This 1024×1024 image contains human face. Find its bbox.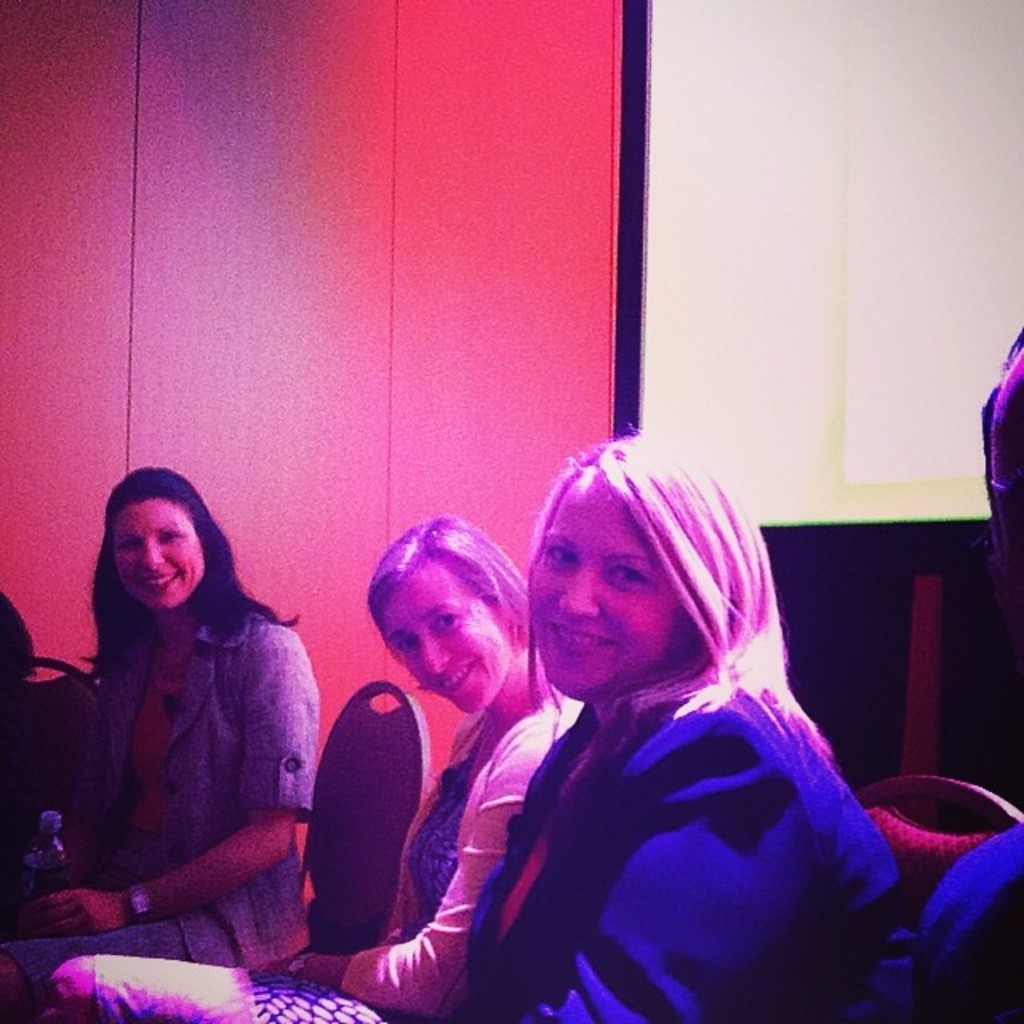
x1=526 y1=483 x2=683 y2=702.
